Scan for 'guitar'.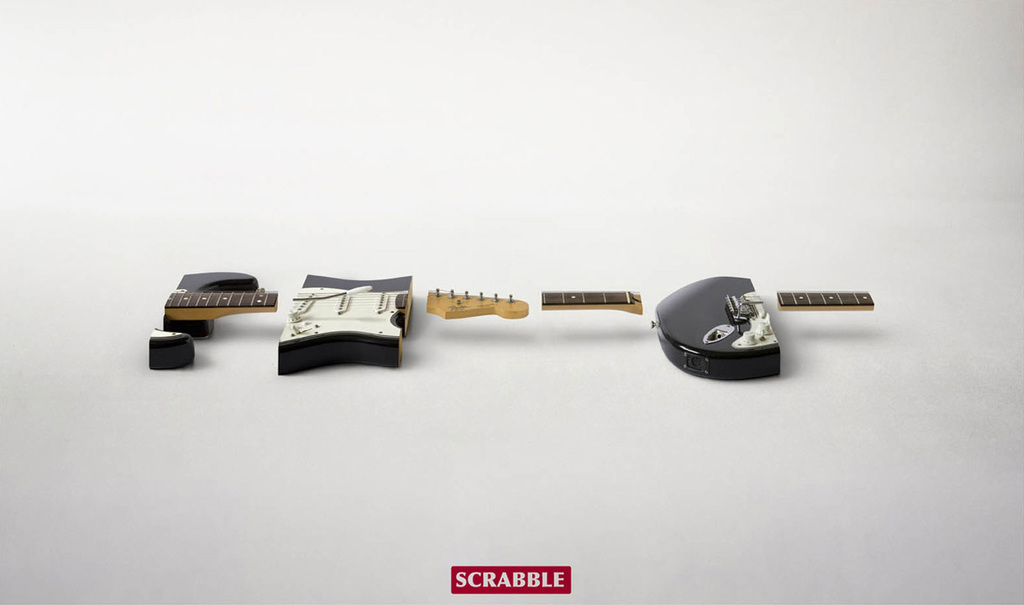
Scan result: (275, 272, 417, 369).
